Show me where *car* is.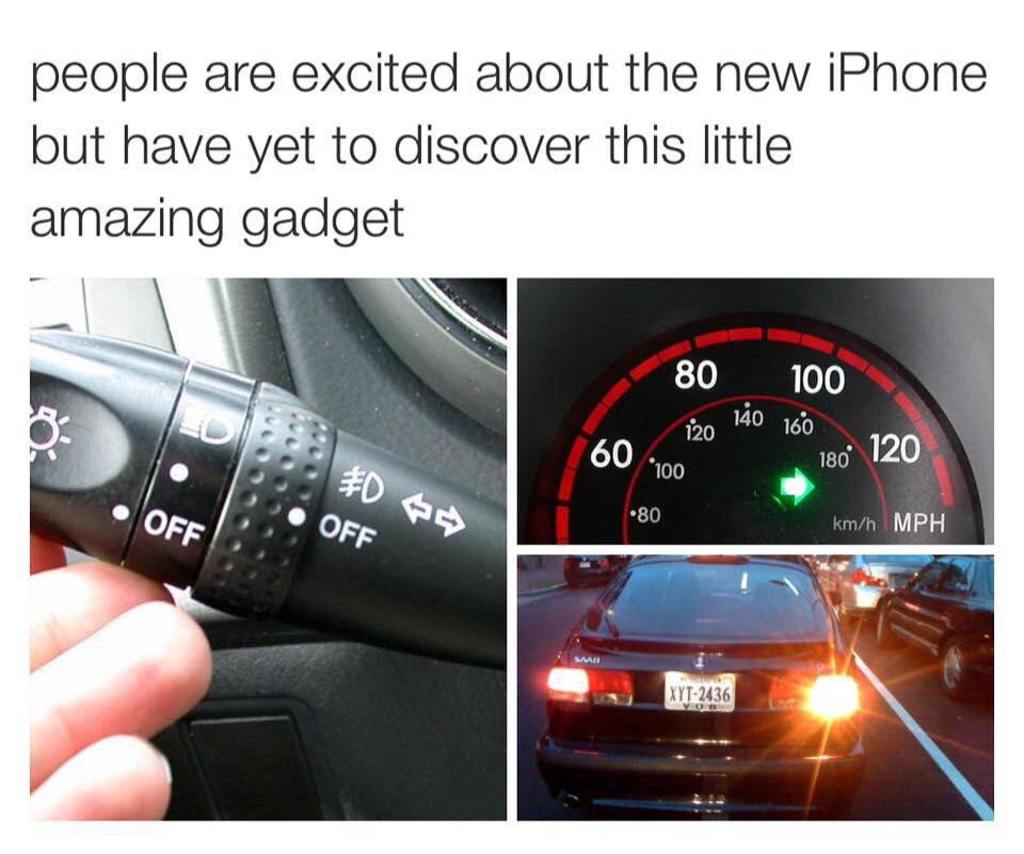
*car* is at (x1=813, y1=557, x2=938, y2=627).
